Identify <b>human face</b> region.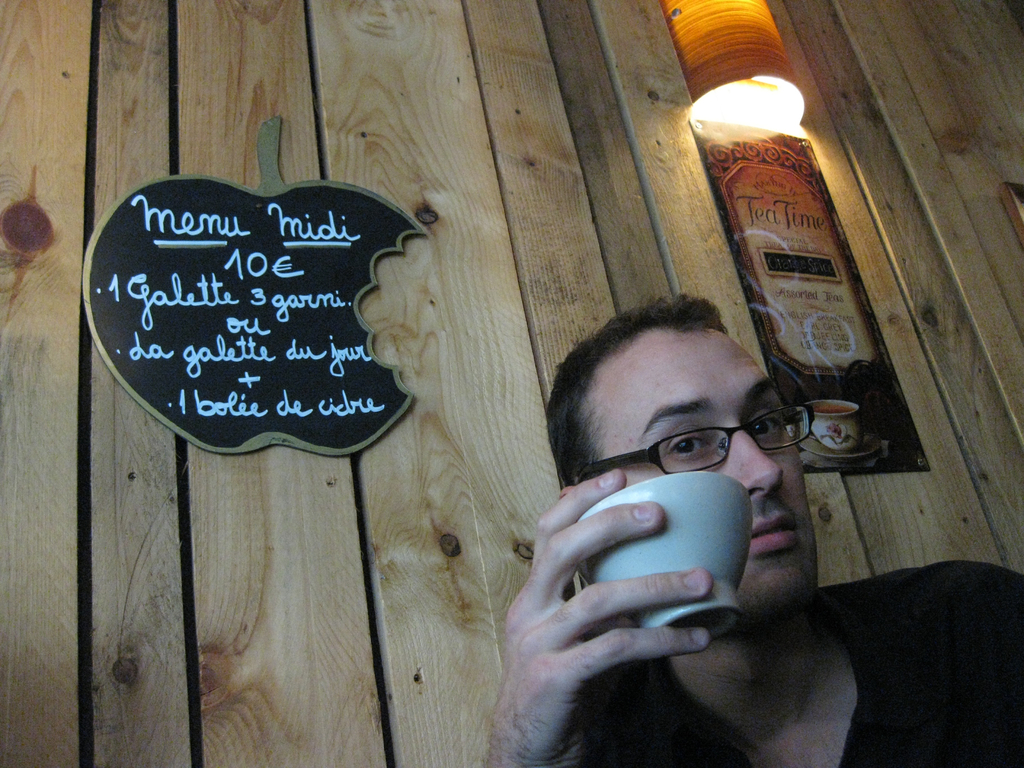
Region: [597, 326, 818, 595].
